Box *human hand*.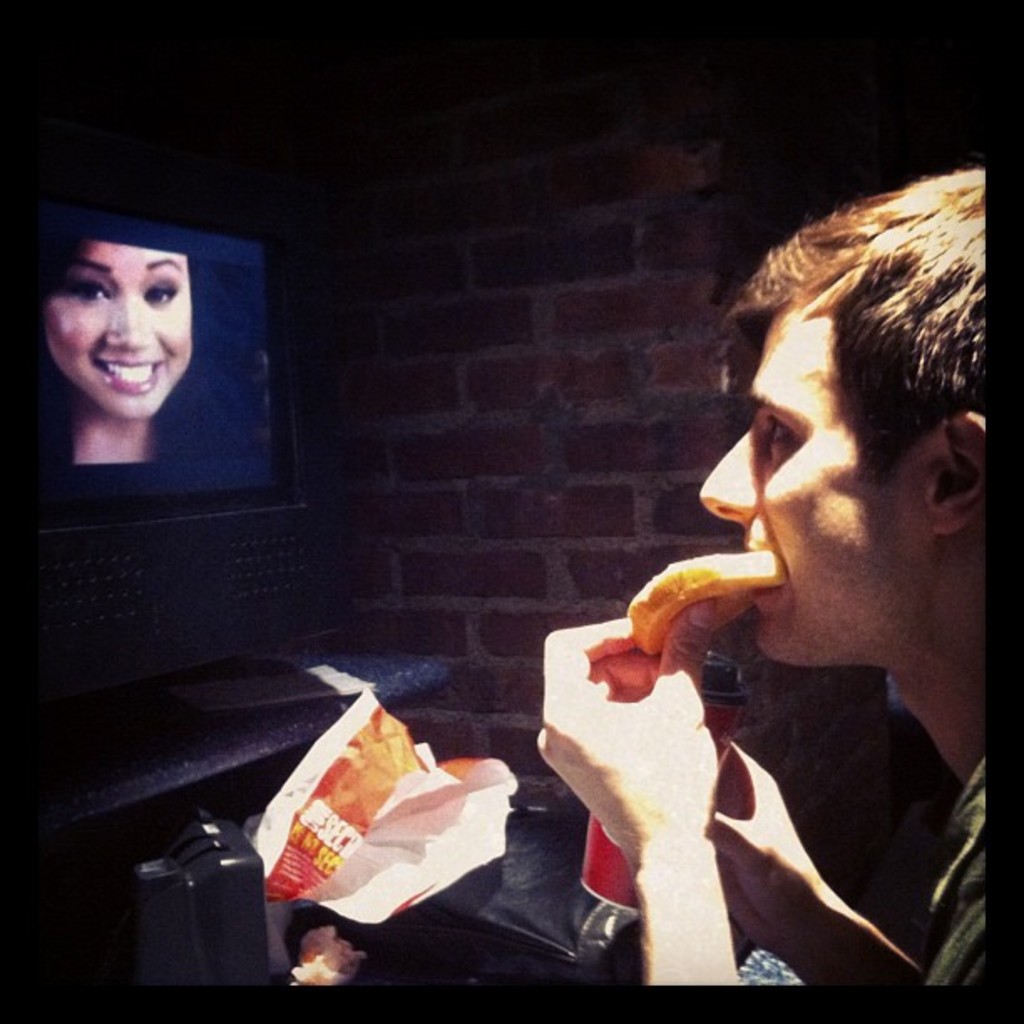
701/735/828/944.
